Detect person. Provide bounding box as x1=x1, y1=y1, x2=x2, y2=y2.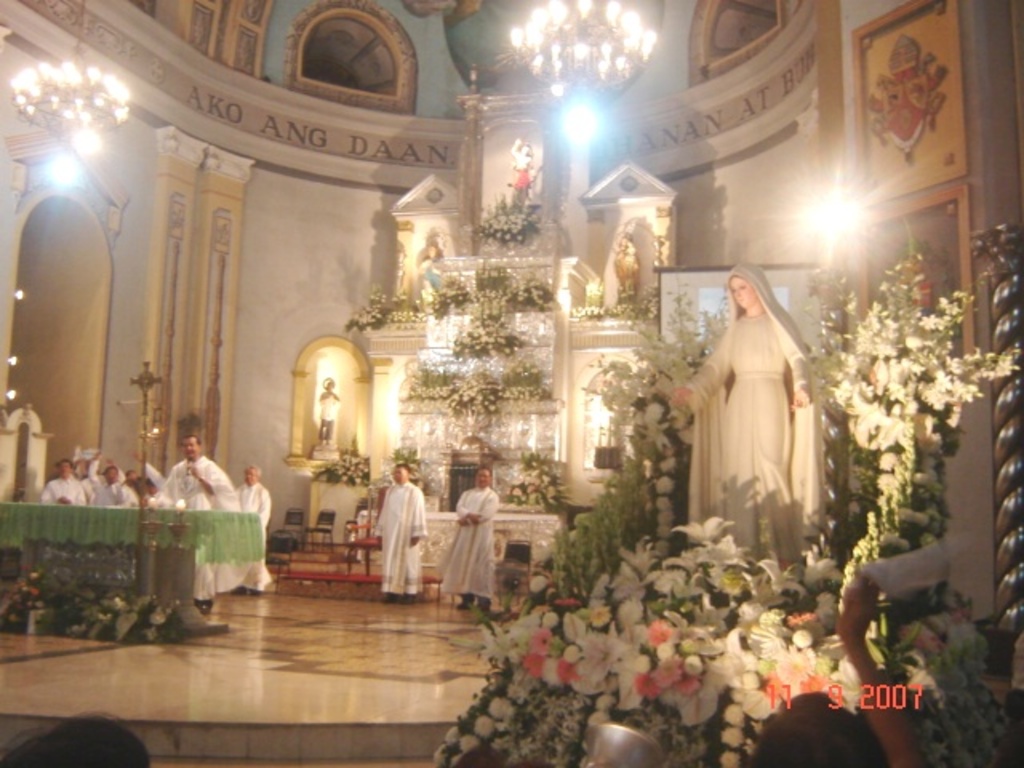
x1=88, y1=445, x2=134, y2=506.
